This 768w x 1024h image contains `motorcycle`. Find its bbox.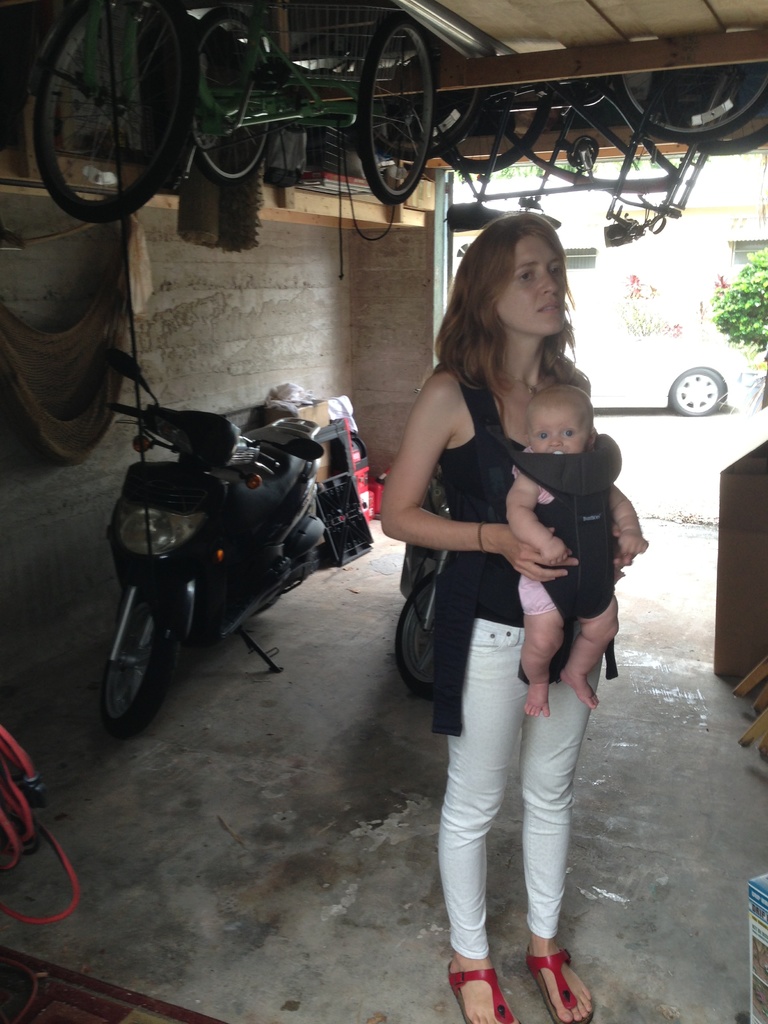
<region>137, 388, 378, 692</region>.
